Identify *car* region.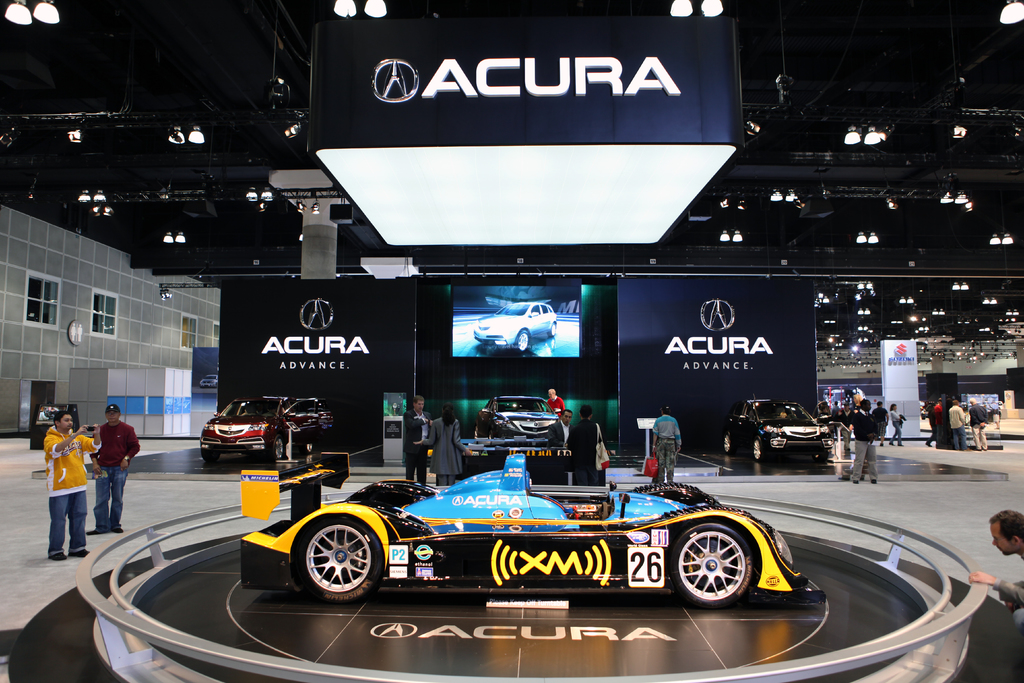
Region: {"x1": 719, "y1": 395, "x2": 834, "y2": 459}.
